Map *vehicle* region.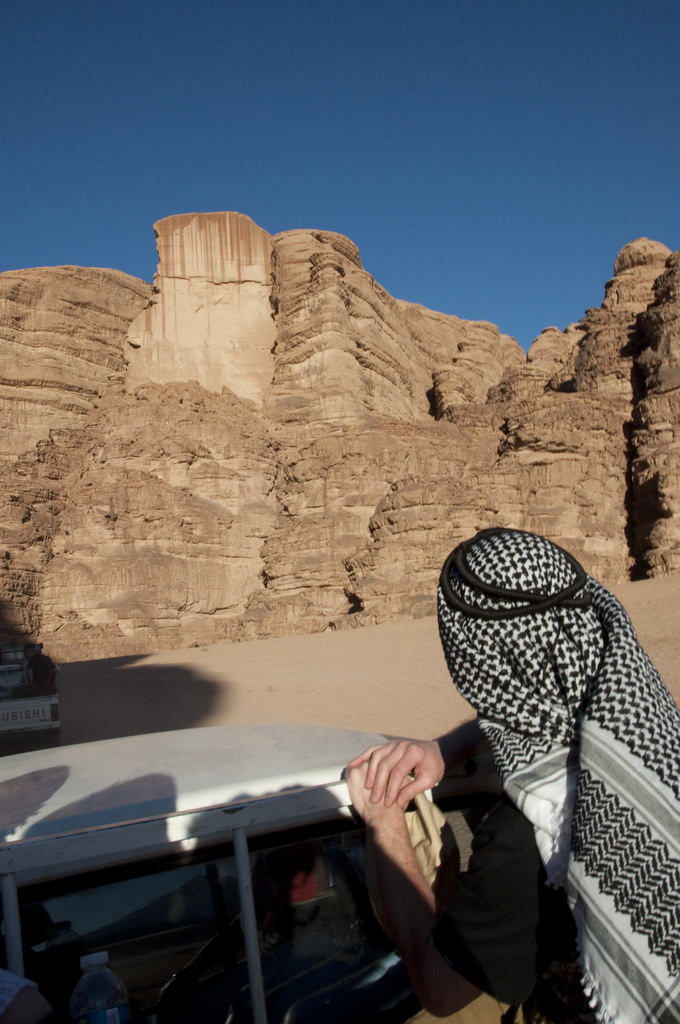
Mapped to detection(0, 724, 434, 1023).
